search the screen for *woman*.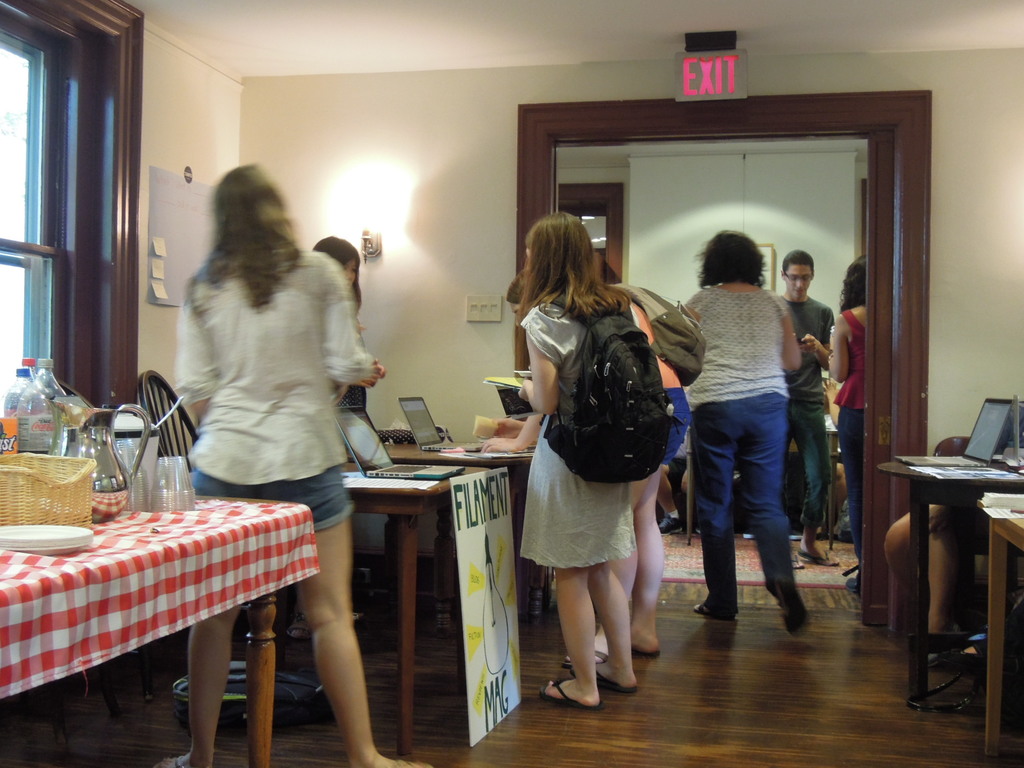
Found at 586, 247, 698, 677.
